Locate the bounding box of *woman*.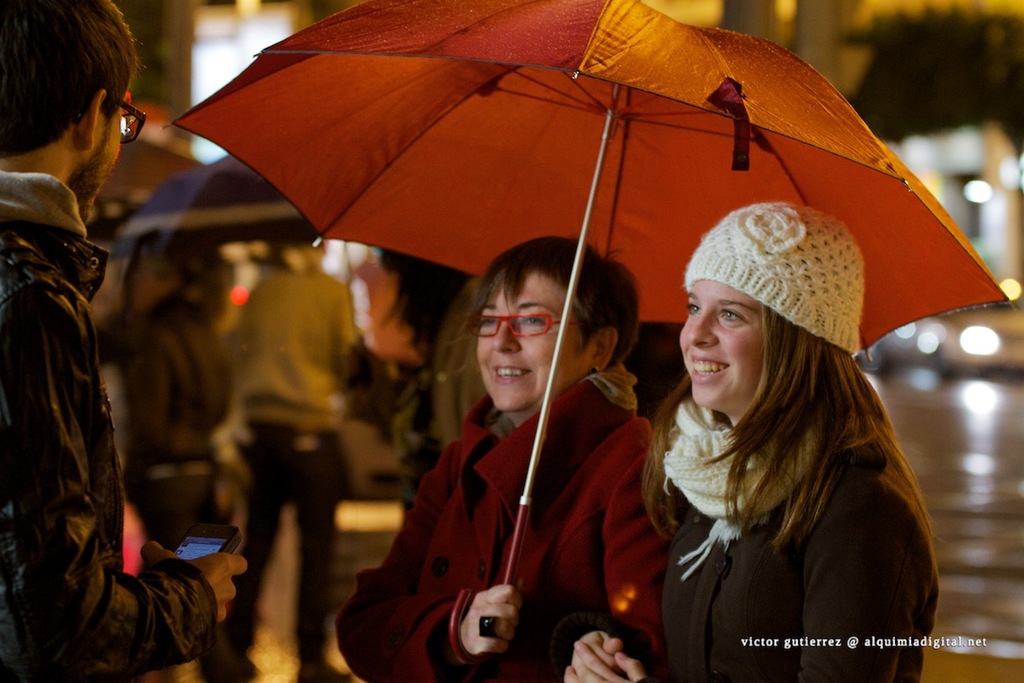
Bounding box: (356,192,675,682).
